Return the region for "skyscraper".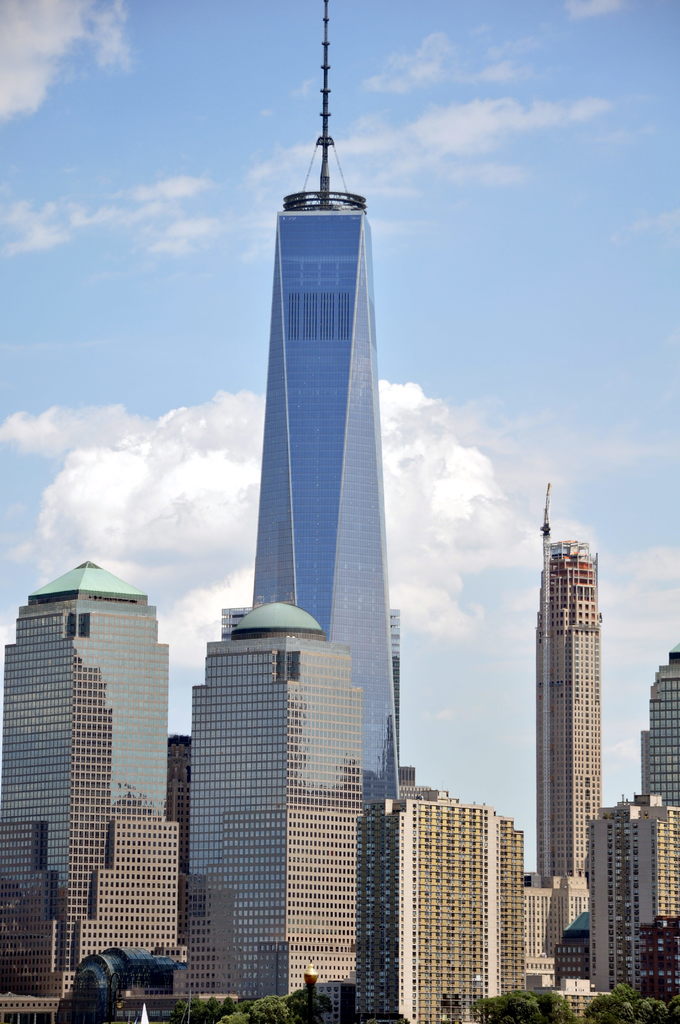
bbox=(640, 647, 679, 817).
